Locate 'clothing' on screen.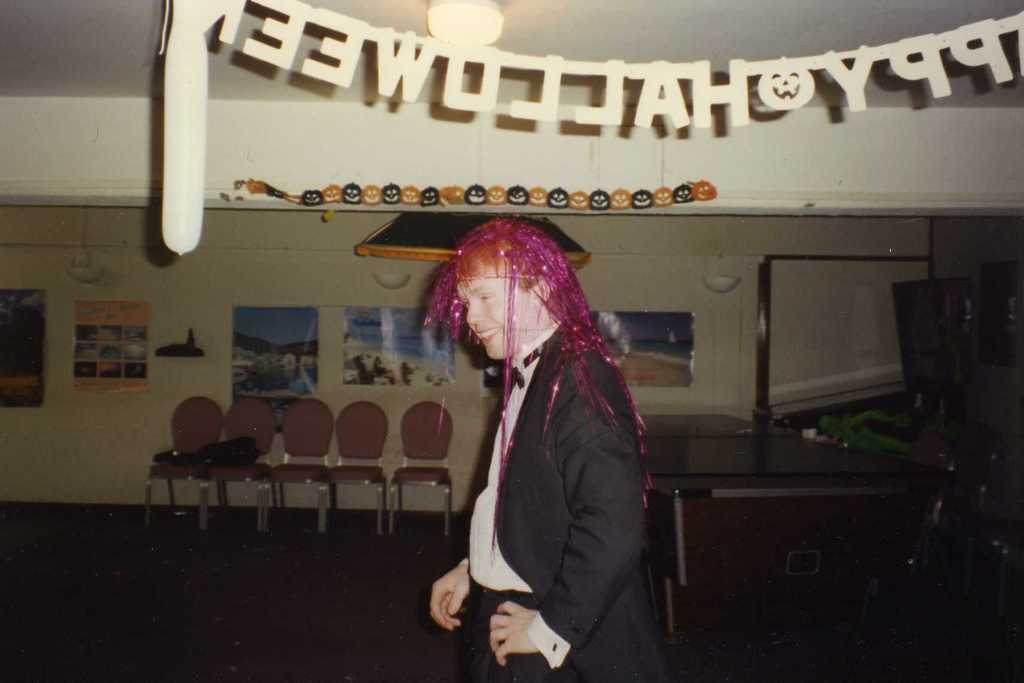
On screen at bbox=[456, 317, 667, 682].
